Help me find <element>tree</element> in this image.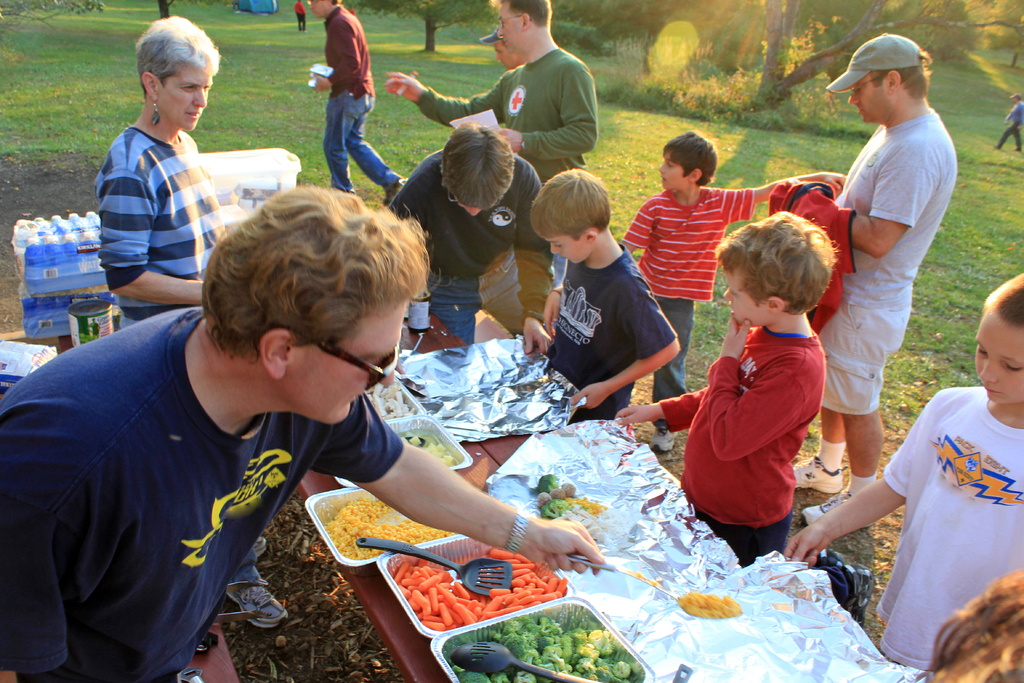
Found it: <region>153, 0, 177, 20</region>.
